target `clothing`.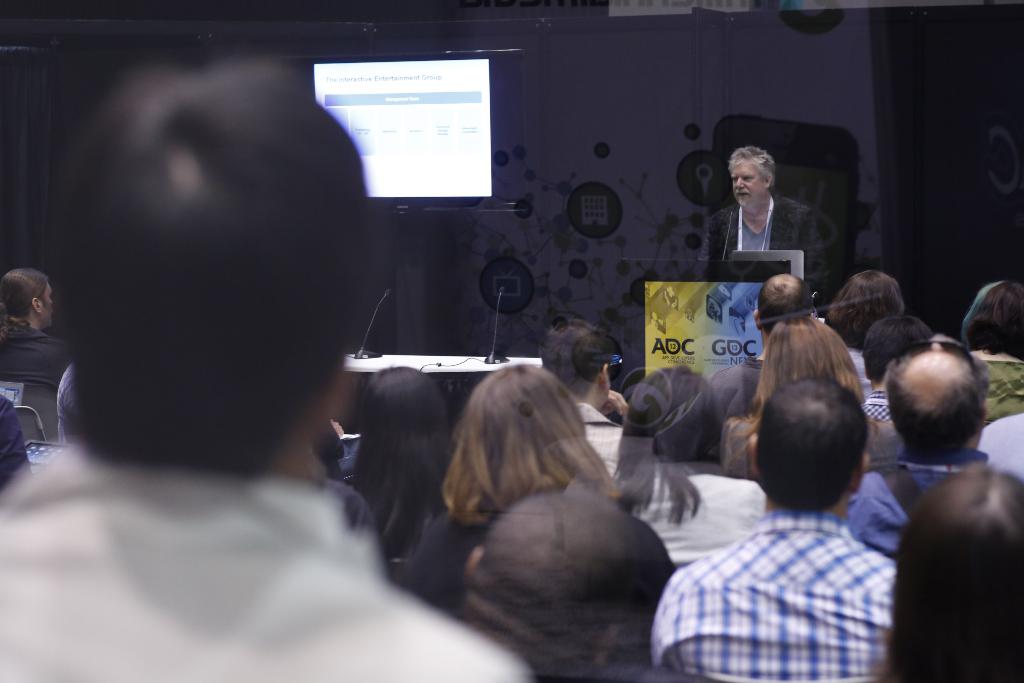
Target region: 0,434,537,680.
